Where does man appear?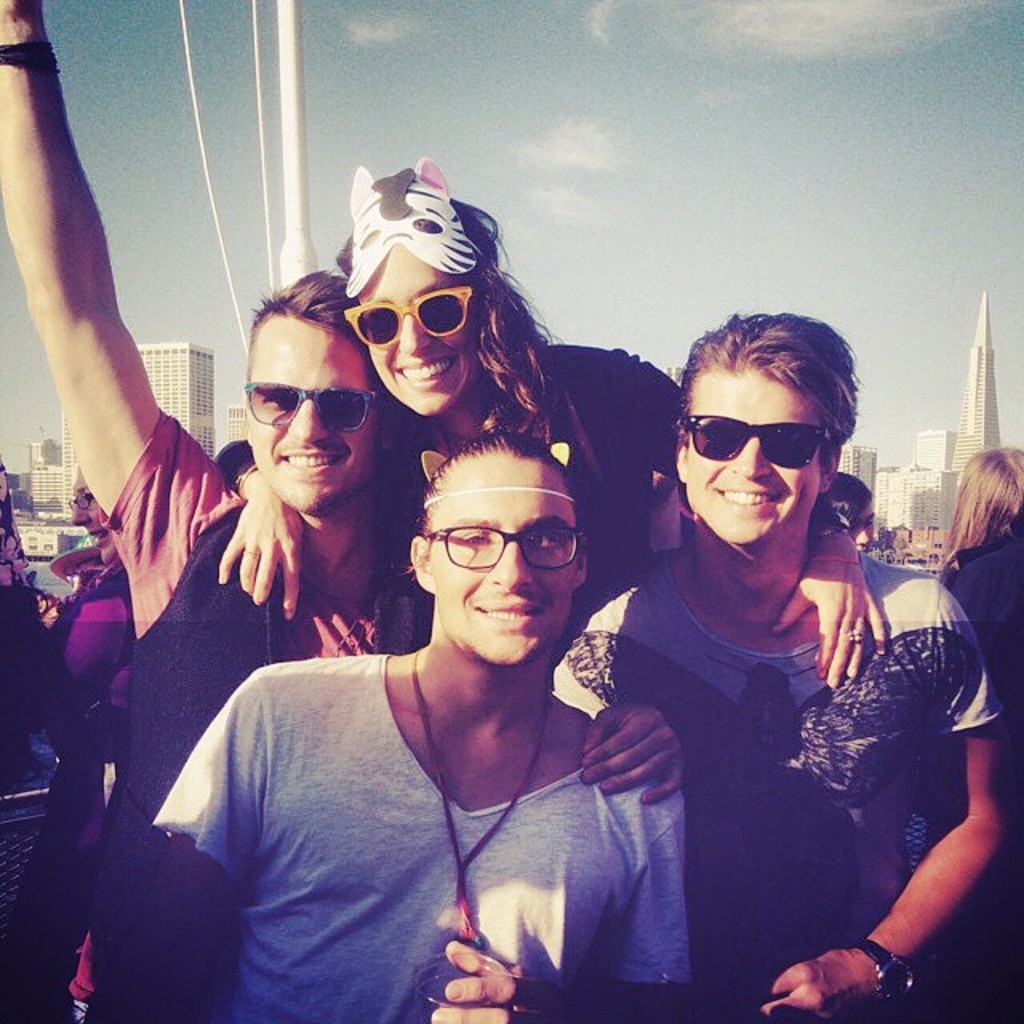
Appears at <bbox>0, 0, 413, 1022</bbox>.
